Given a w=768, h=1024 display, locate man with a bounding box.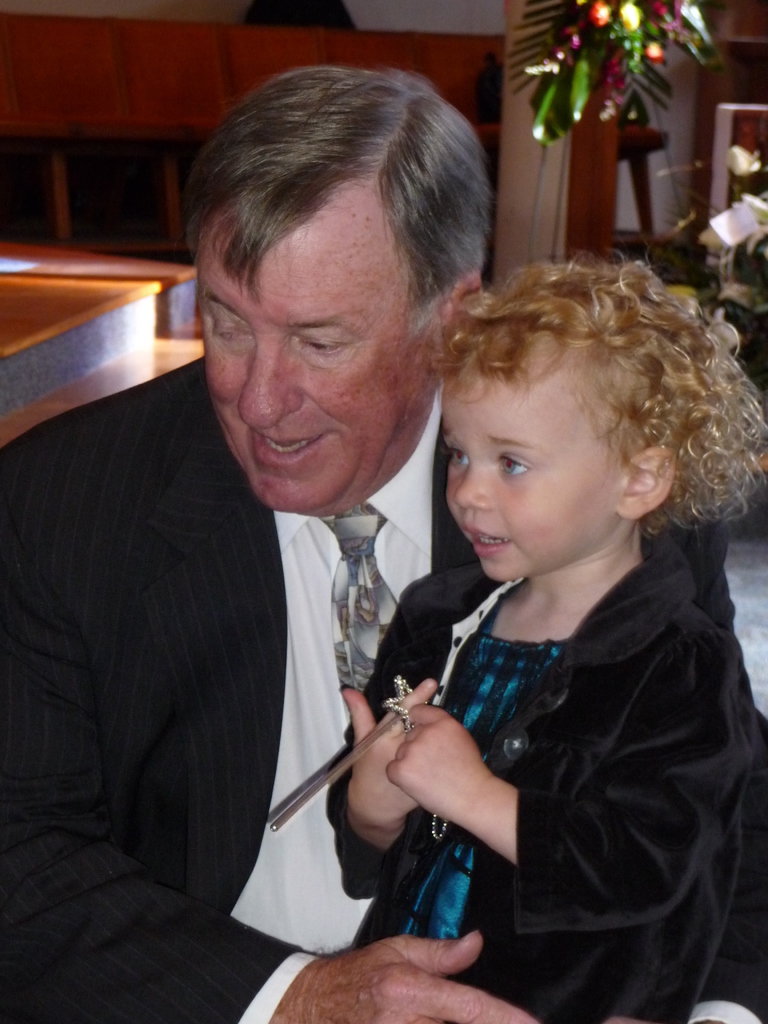
Located: 84/149/592/986.
